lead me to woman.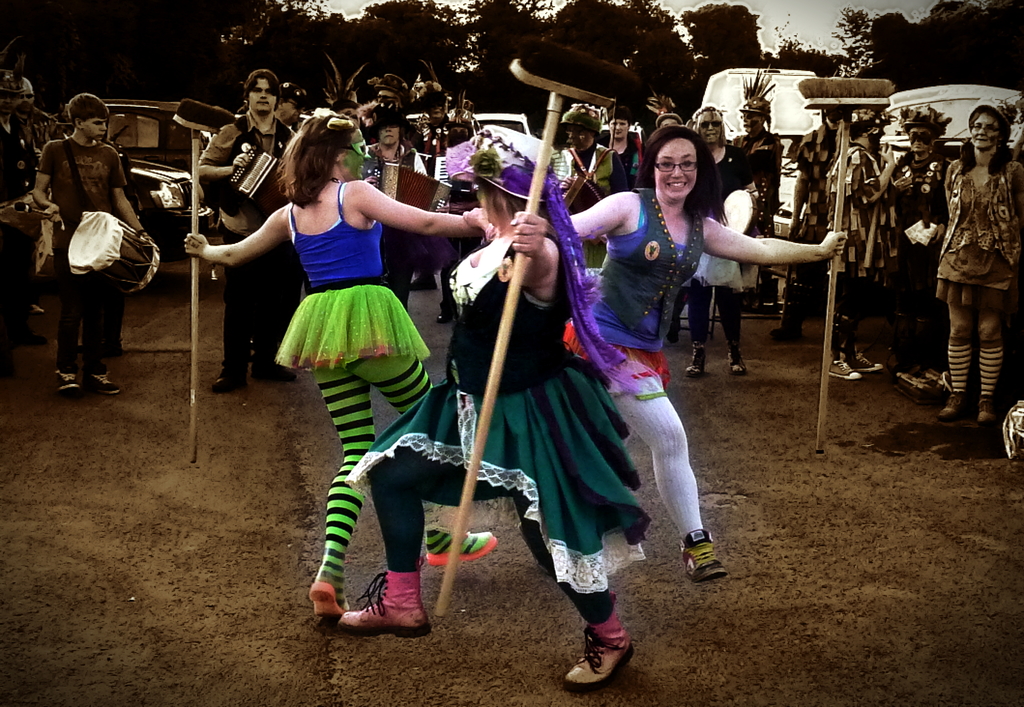
Lead to rect(334, 122, 643, 694).
